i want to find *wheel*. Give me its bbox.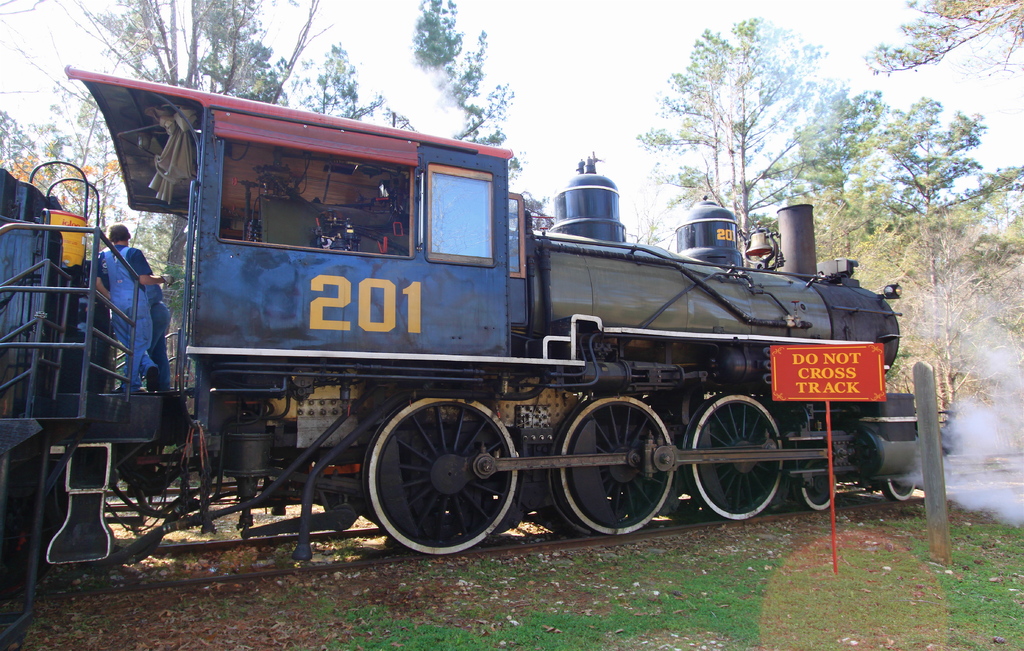
left=800, top=458, right=834, bottom=511.
